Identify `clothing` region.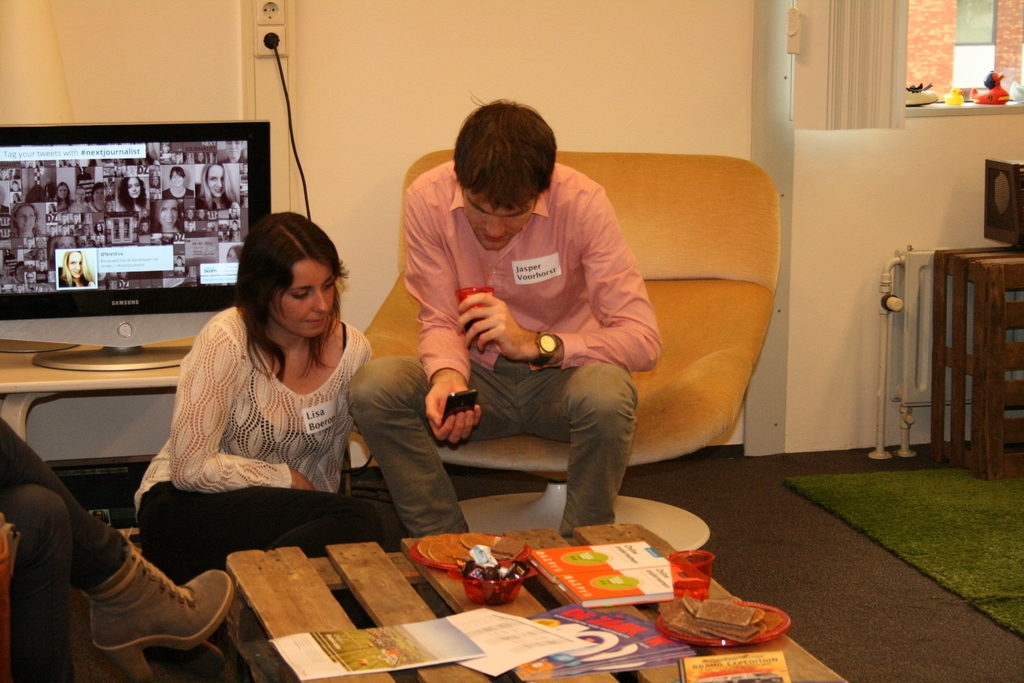
Region: {"left": 0, "top": 409, "right": 131, "bottom": 682}.
